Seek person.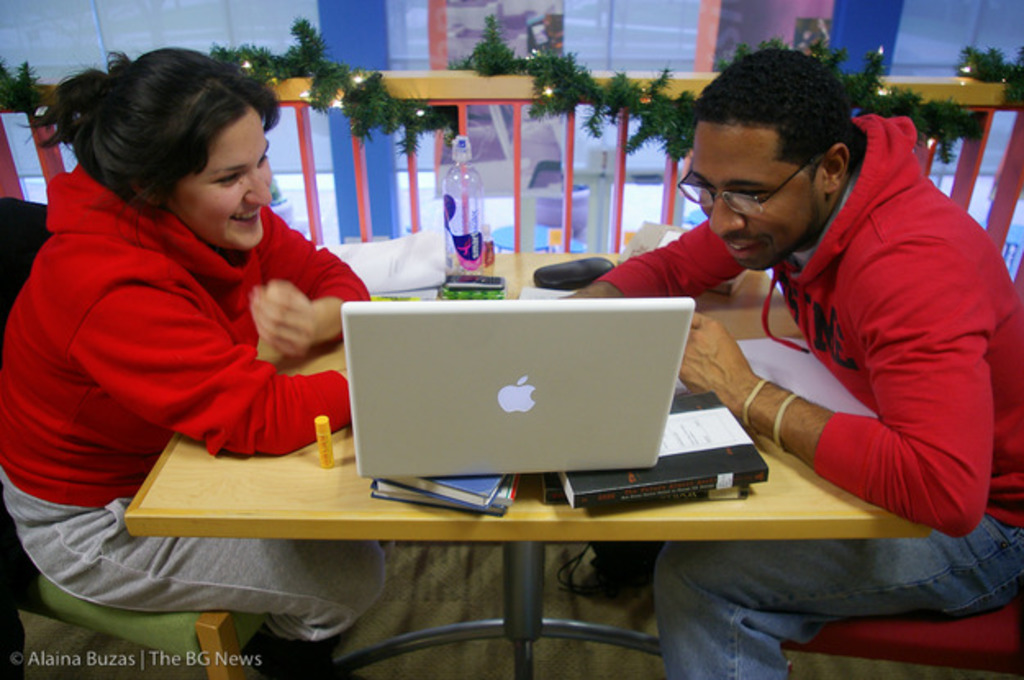
[x1=559, y1=33, x2=1022, y2=678].
